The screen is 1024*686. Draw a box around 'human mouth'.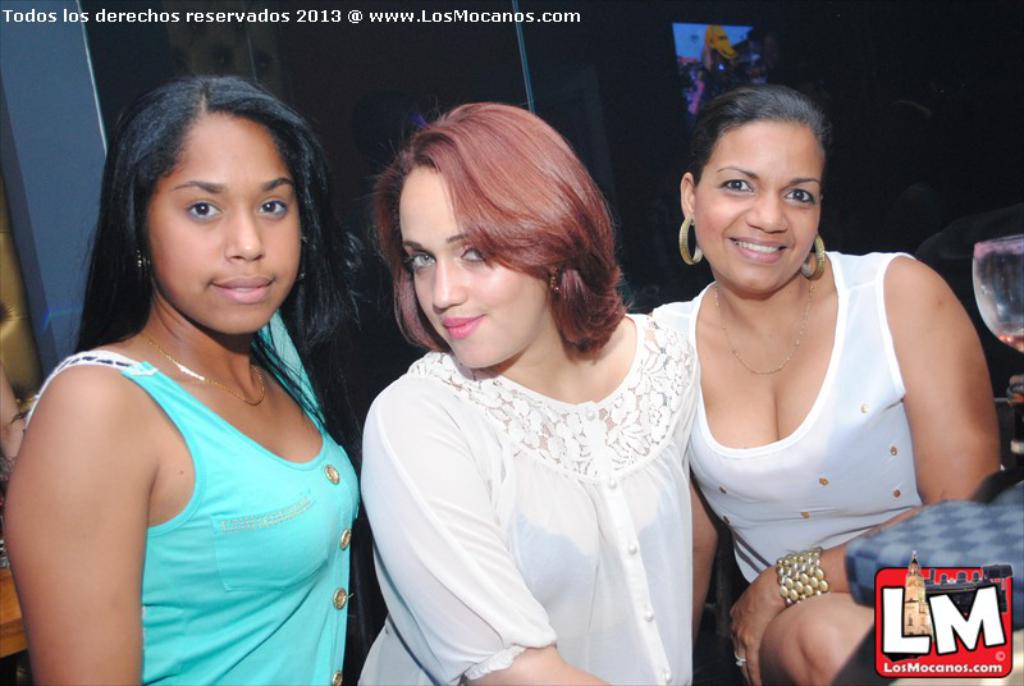
region(731, 237, 786, 264).
